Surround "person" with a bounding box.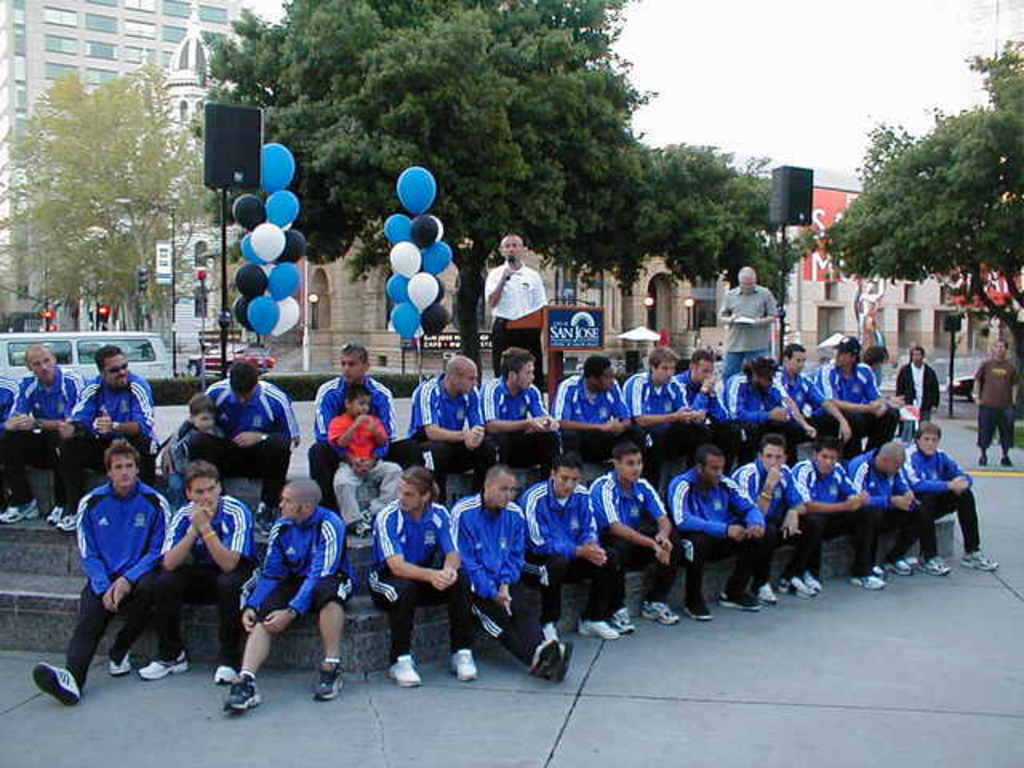
detection(0, 349, 86, 523).
